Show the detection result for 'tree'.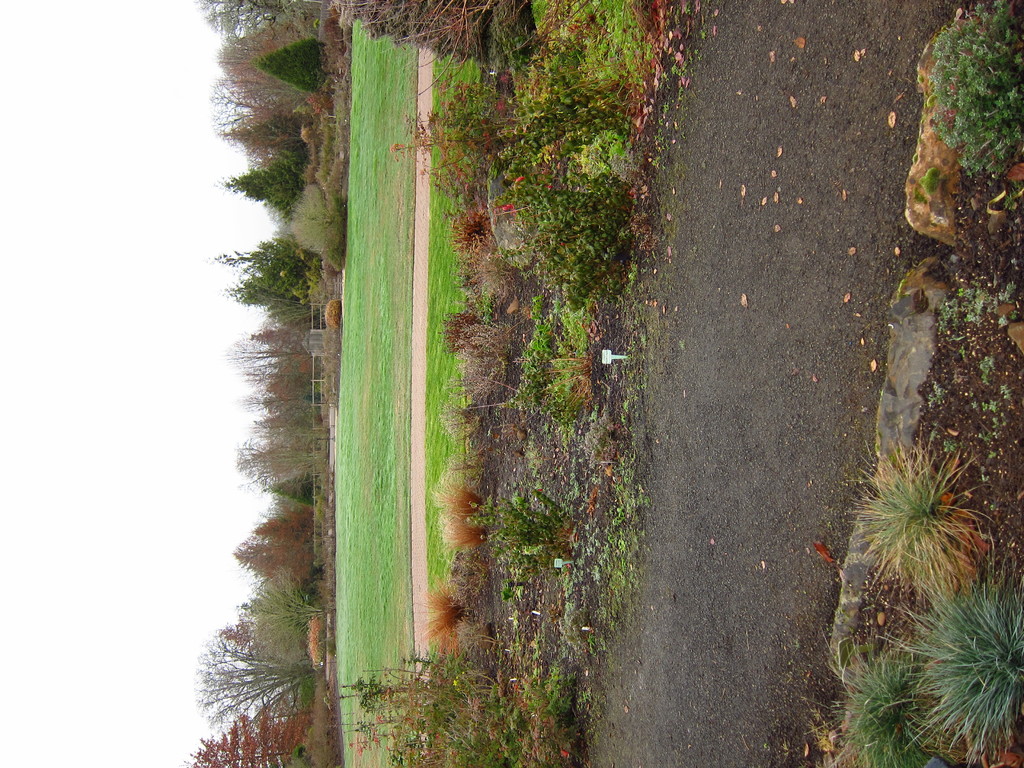
bbox=[195, 236, 345, 291].
